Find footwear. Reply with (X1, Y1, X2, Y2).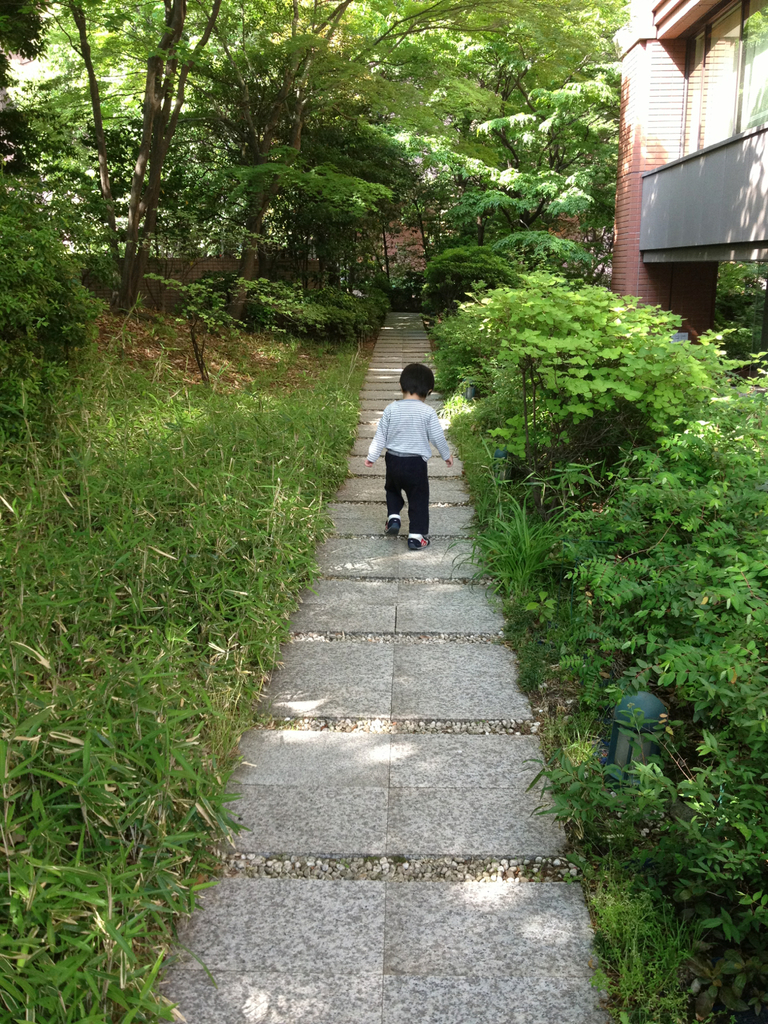
(404, 536, 427, 551).
